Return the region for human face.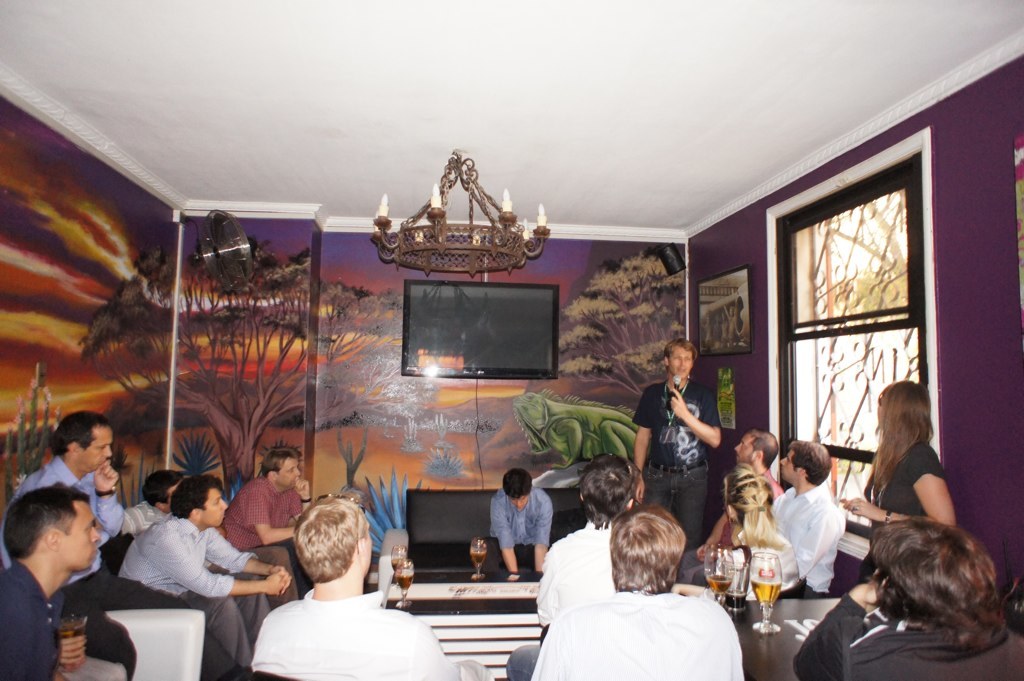
78/425/110/472.
